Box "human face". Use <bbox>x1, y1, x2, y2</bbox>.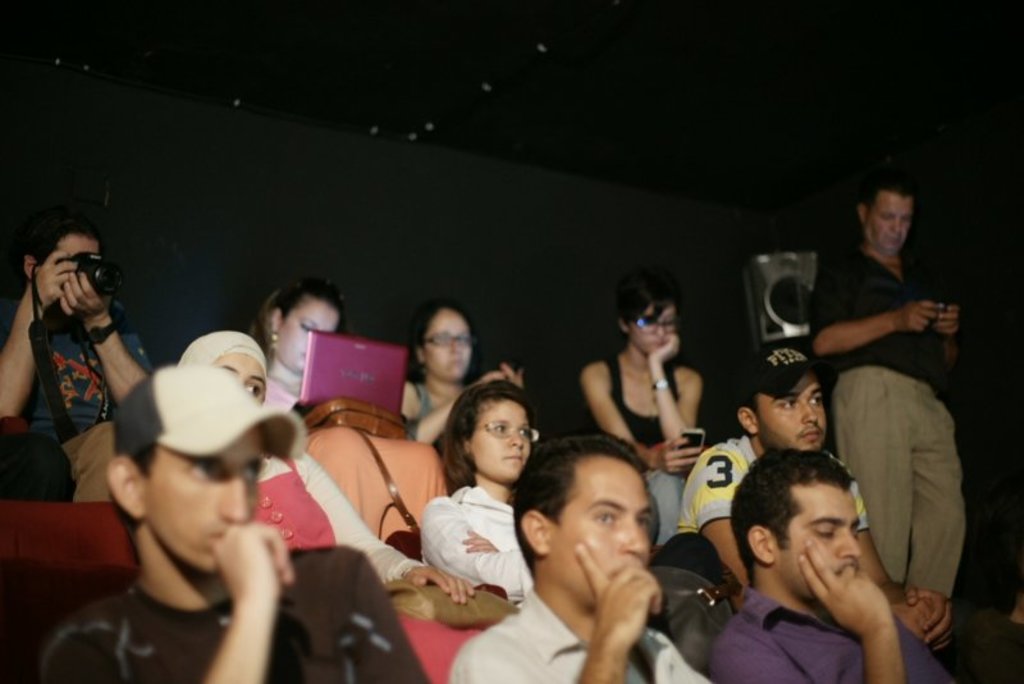
<bbox>430, 310, 475, 374</bbox>.
